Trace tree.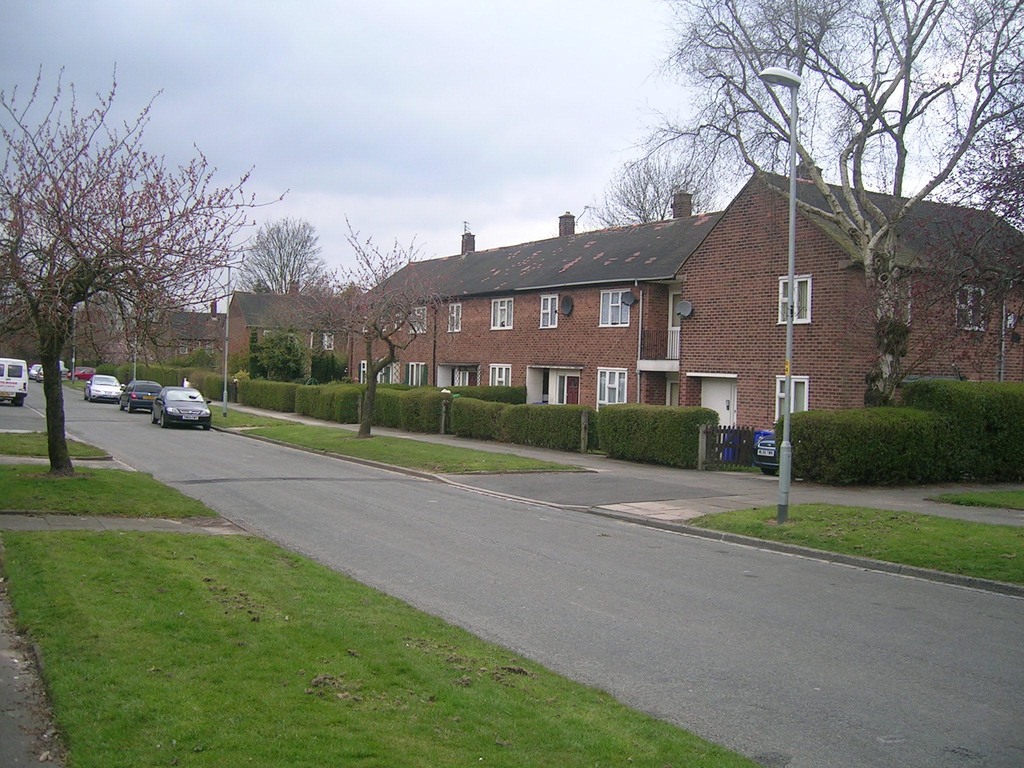
Traced to {"left": 258, "top": 211, "right": 468, "bottom": 440}.
